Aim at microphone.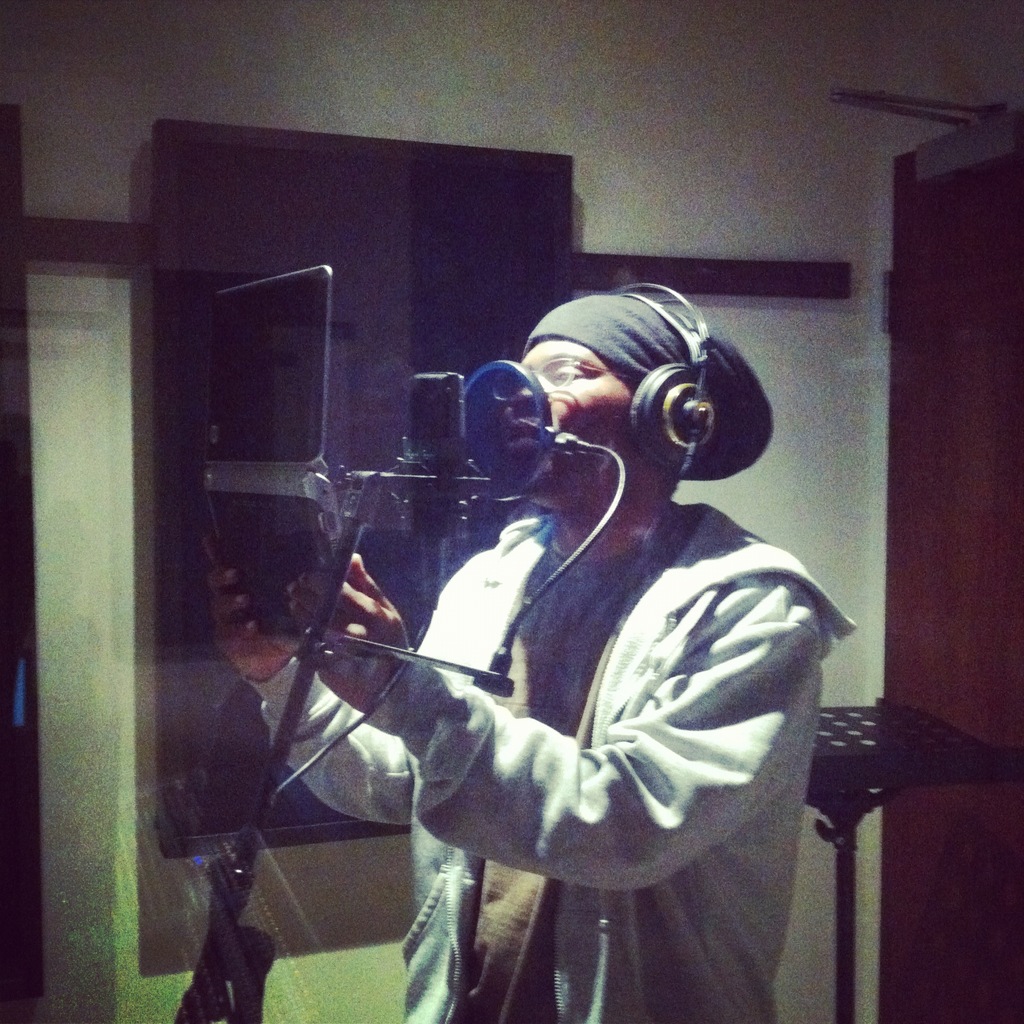
Aimed at (457, 359, 564, 506).
